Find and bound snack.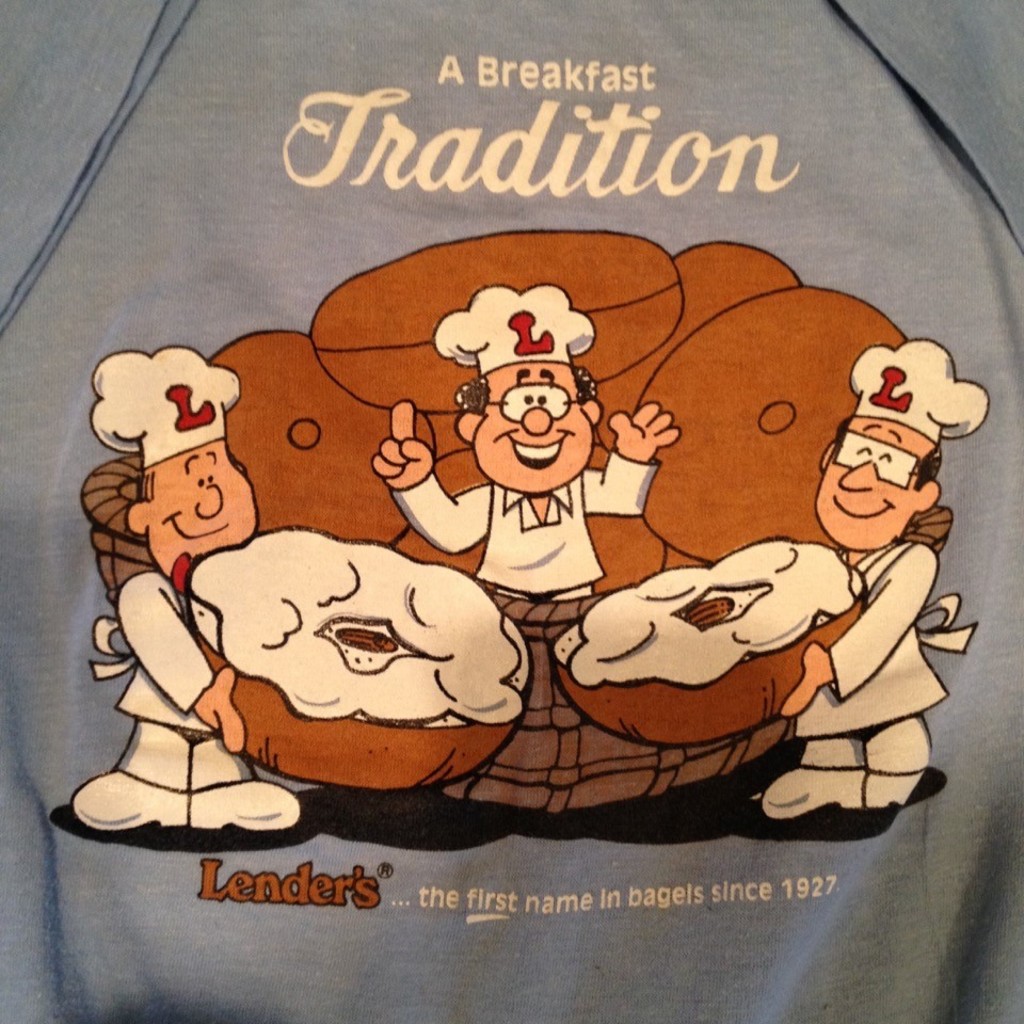
Bound: x1=158, y1=512, x2=538, y2=778.
